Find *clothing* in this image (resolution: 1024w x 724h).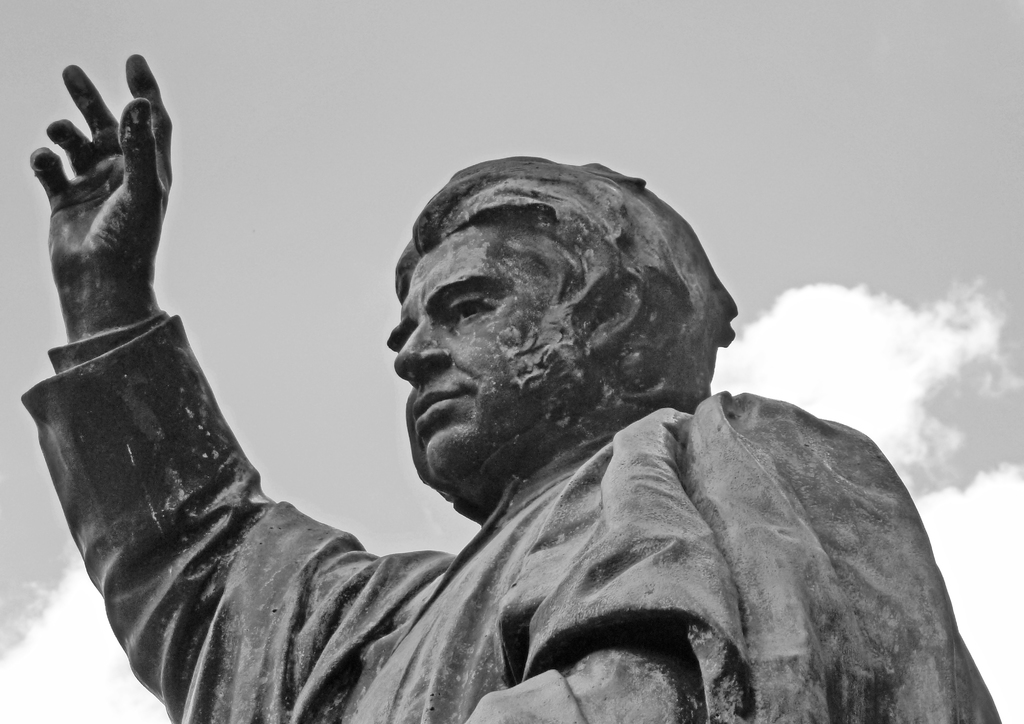
crop(40, 195, 989, 714).
